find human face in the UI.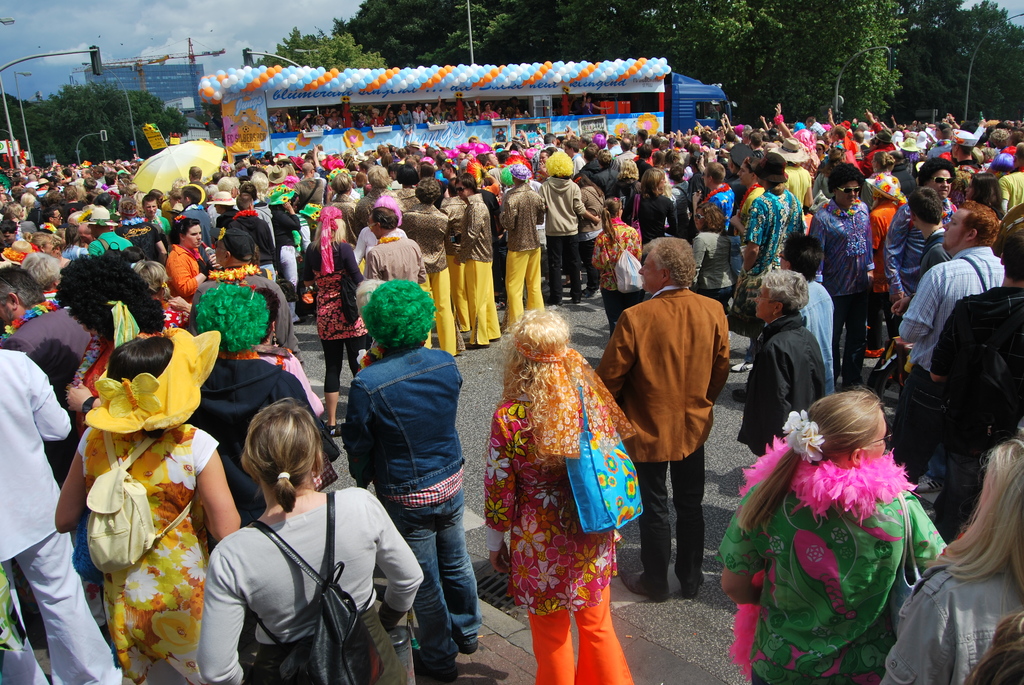
UI element at <region>455, 182, 472, 196</region>.
